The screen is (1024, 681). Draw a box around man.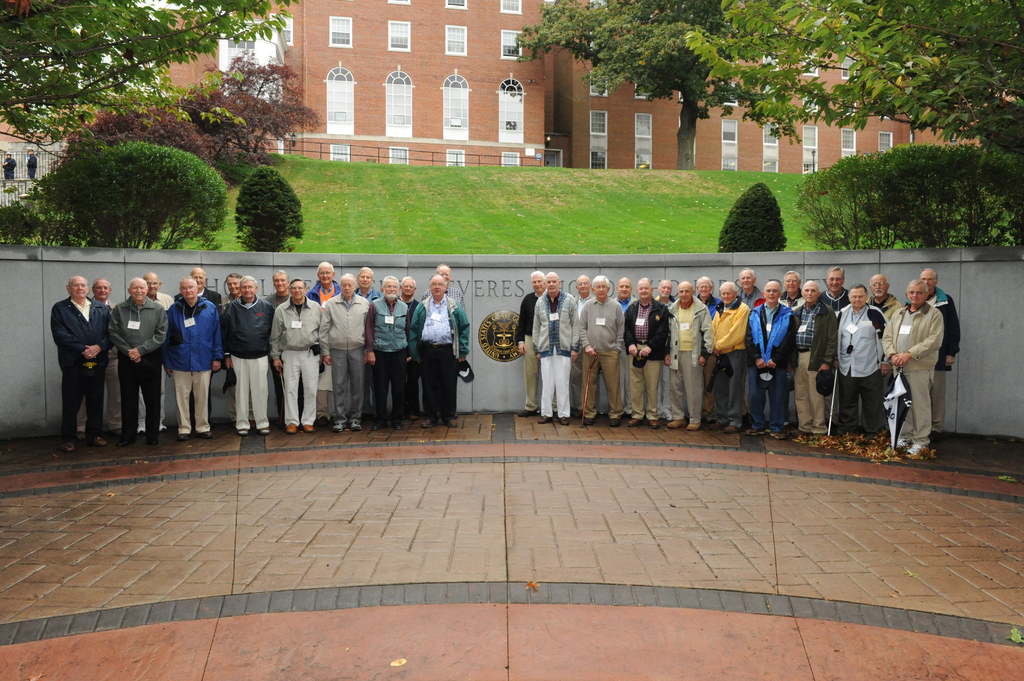
320:269:374:421.
